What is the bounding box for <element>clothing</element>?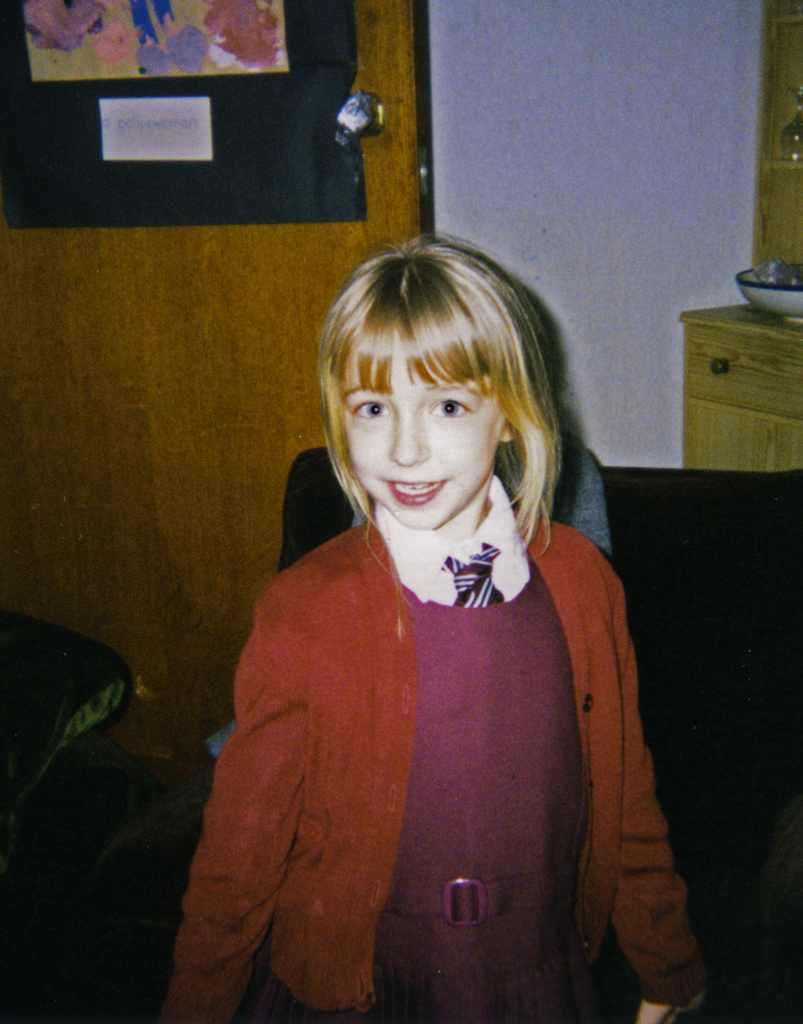
<region>189, 447, 683, 1004</region>.
